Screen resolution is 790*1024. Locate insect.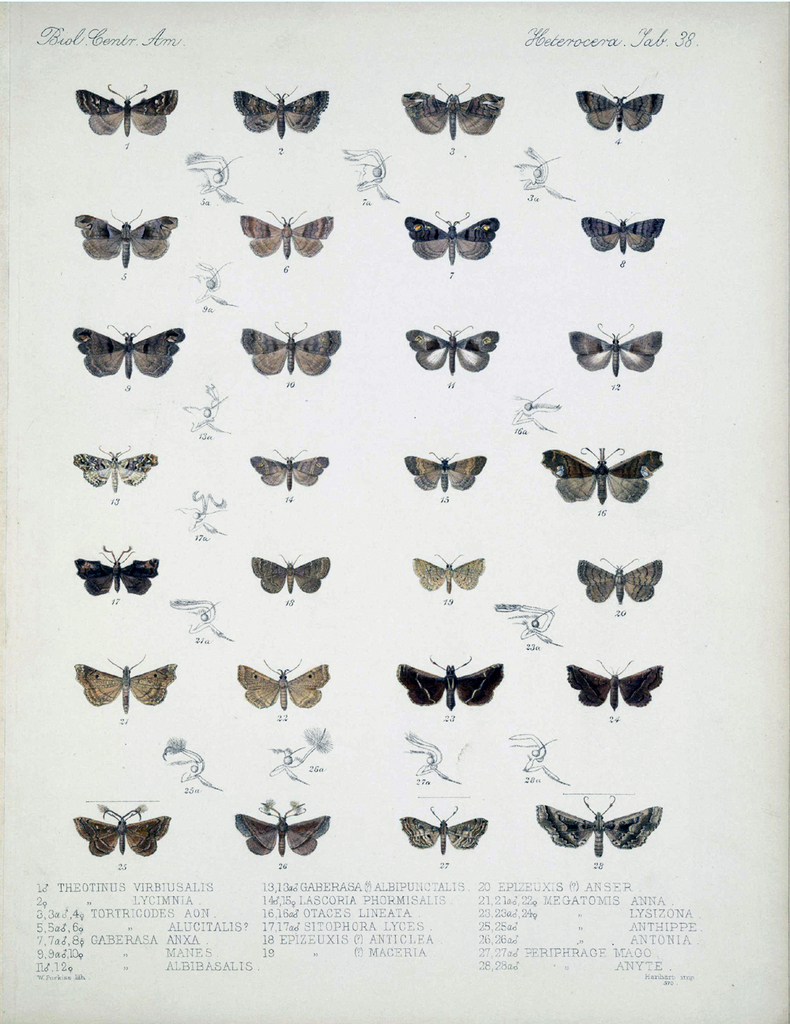
region(80, 82, 178, 133).
